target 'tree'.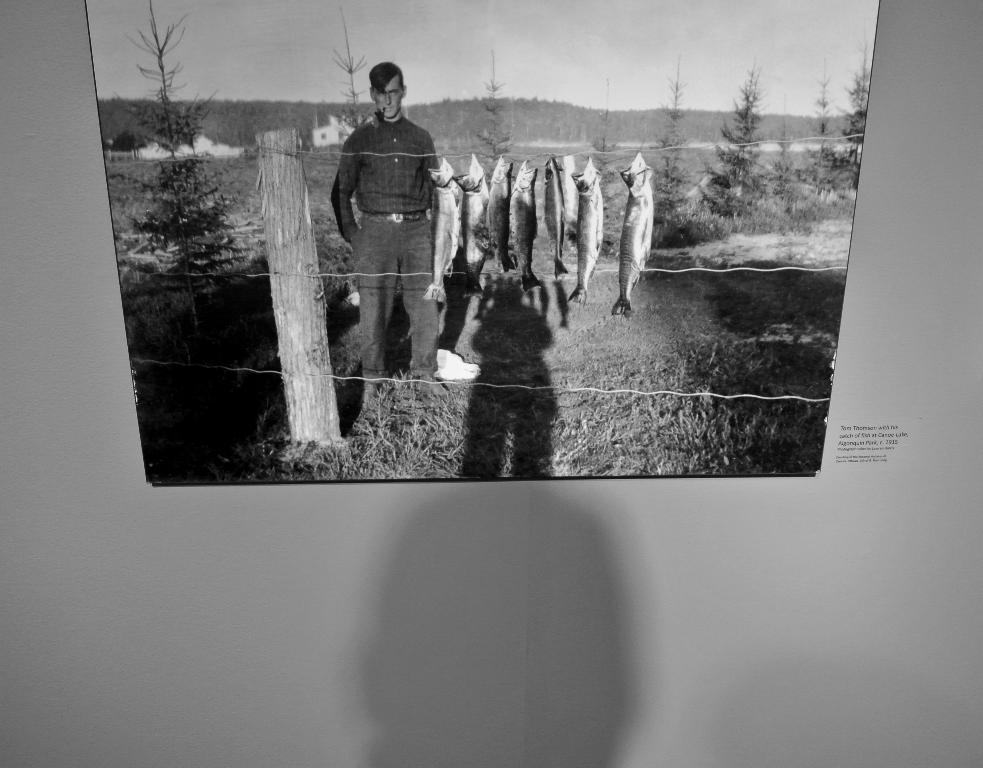
Target region: [x1=726, y1=69, x2=794, y2=178].
